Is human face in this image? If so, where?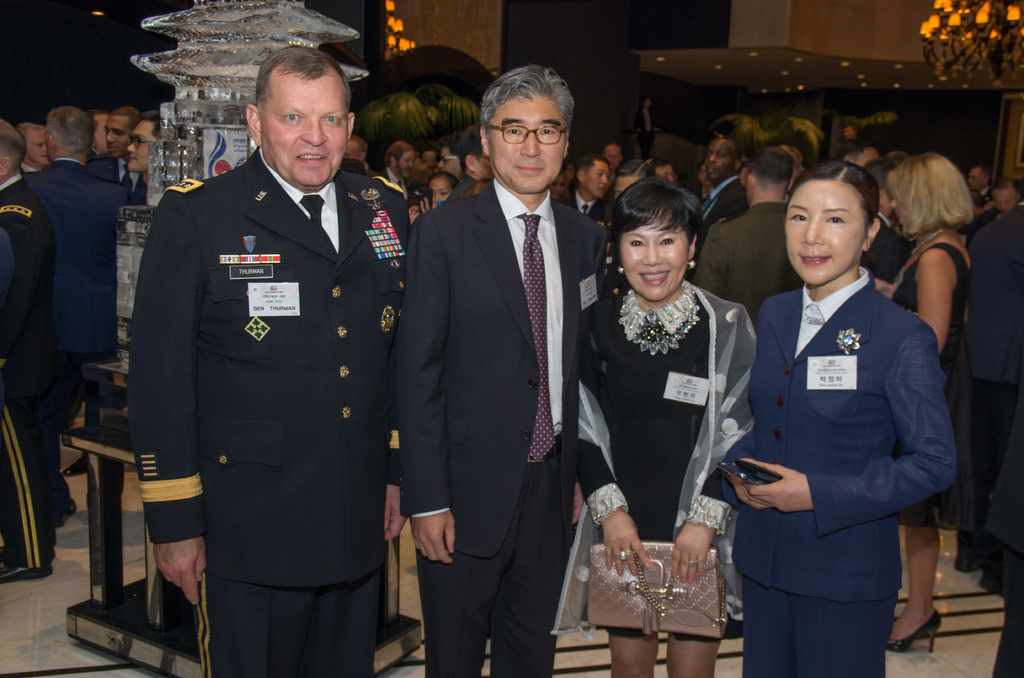
Yes, at 124 120 155 173.
